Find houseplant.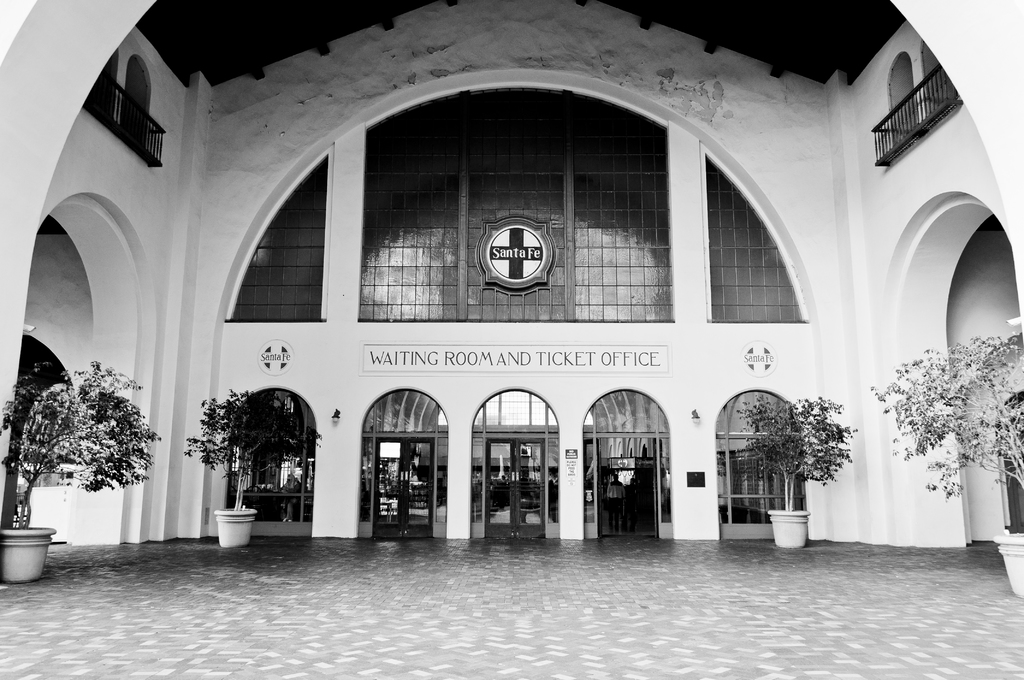
BBox(741, 396, 855, 552).
